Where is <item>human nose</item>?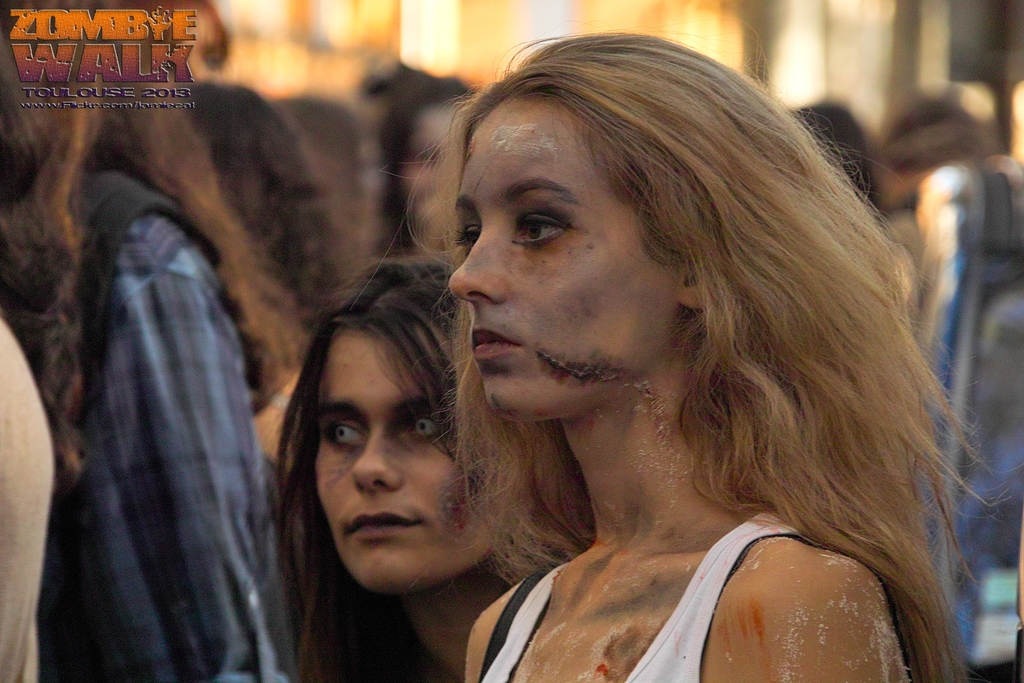
{"left": 351, "top": 427, "right": 404, "bottom": 491}.
